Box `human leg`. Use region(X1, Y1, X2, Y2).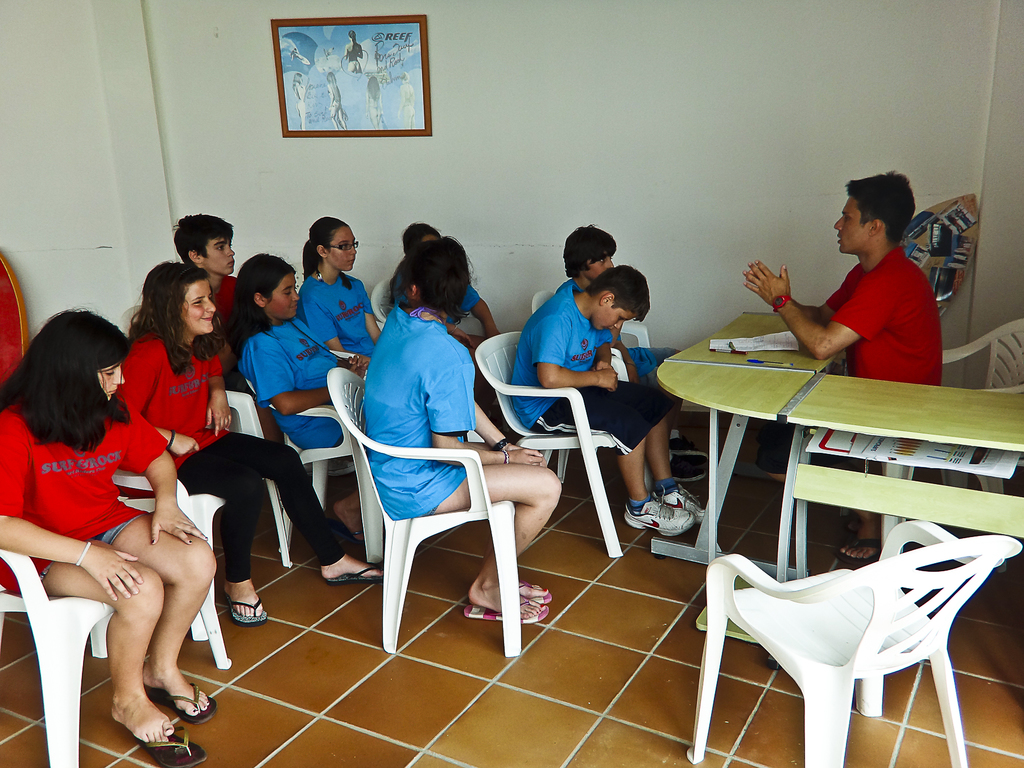
region(752, 427, 887, 563).
